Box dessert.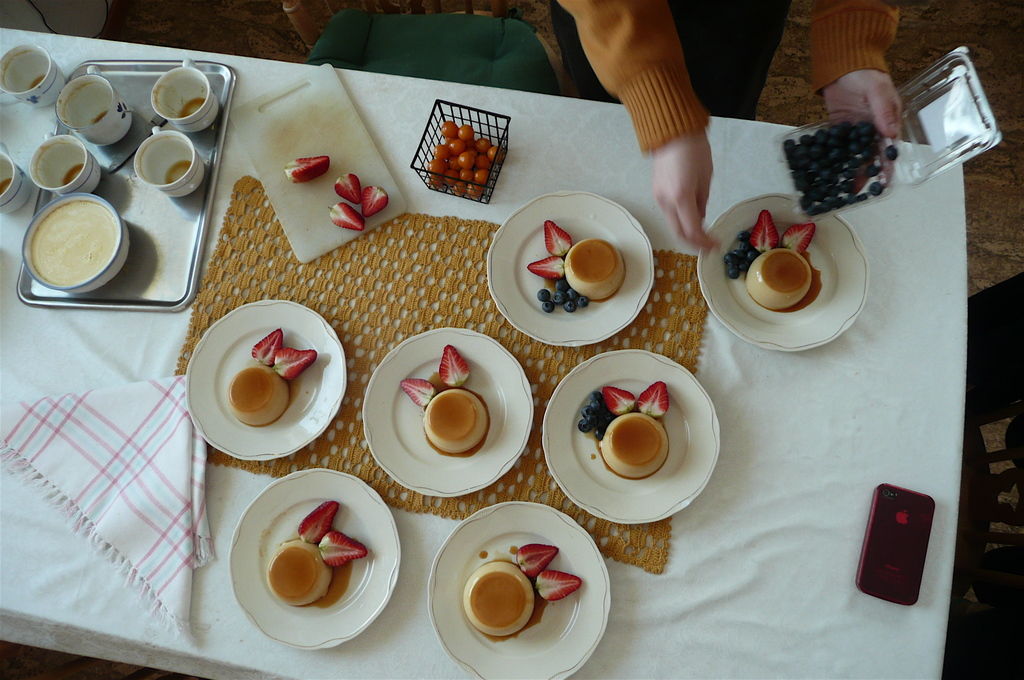
bbox=[523, 219, 621, 310].
